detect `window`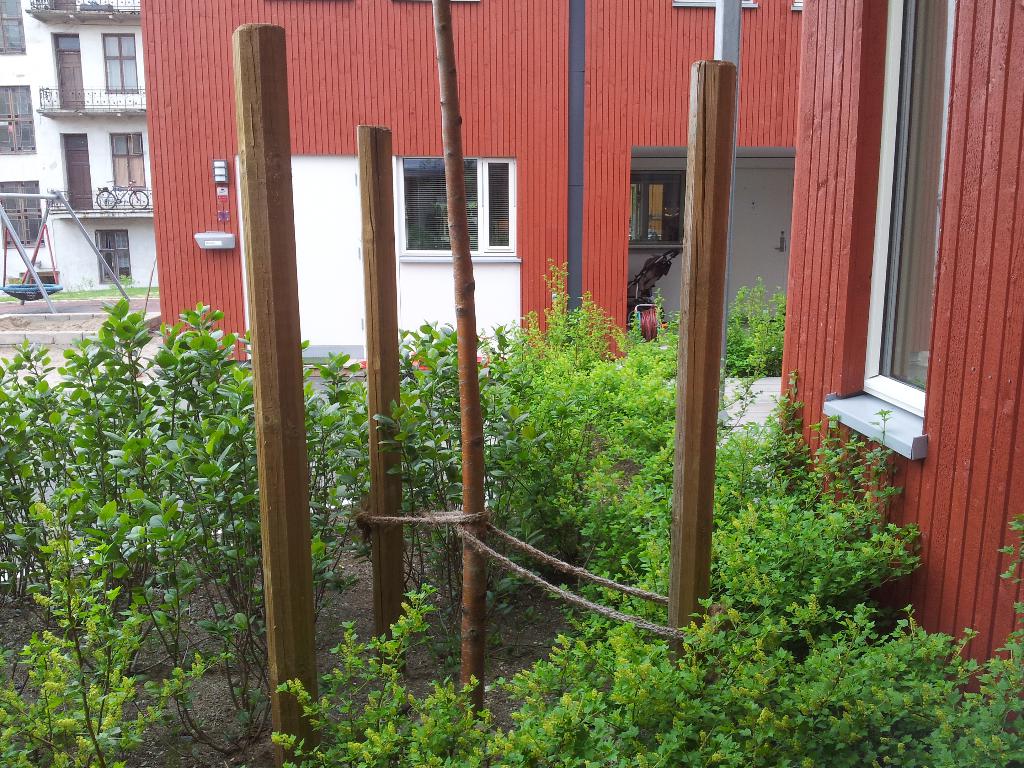
(x1=106, y1=134, x2=145, y2=191)
